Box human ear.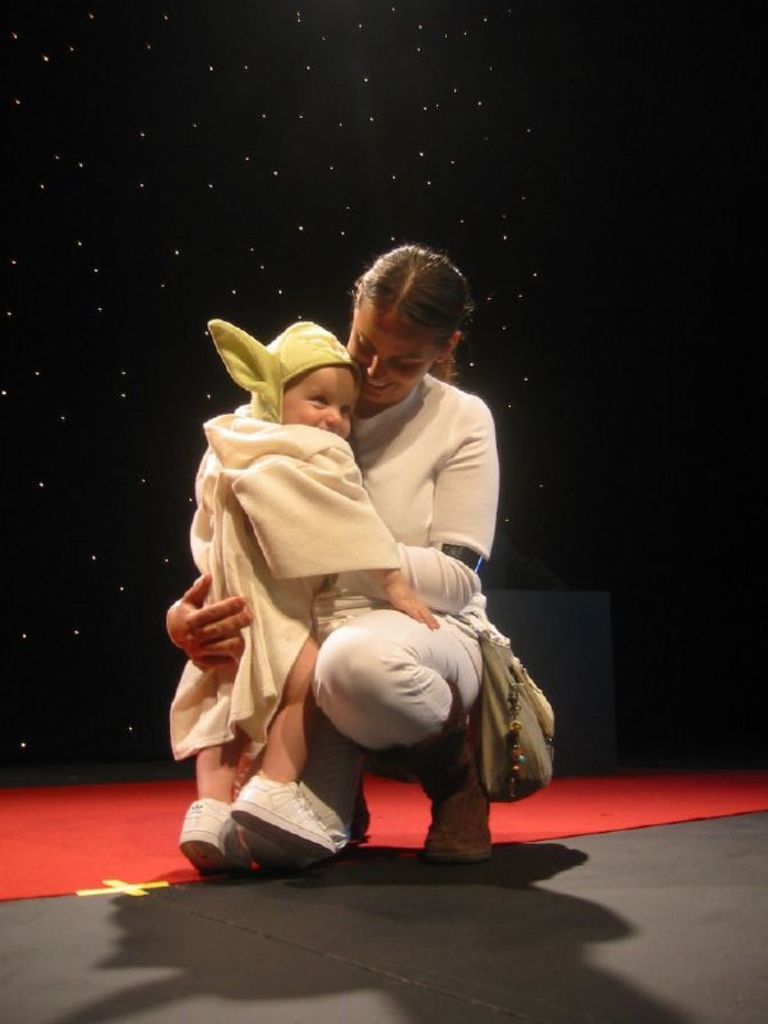
<region>439, 333, 461, 362</region>.
